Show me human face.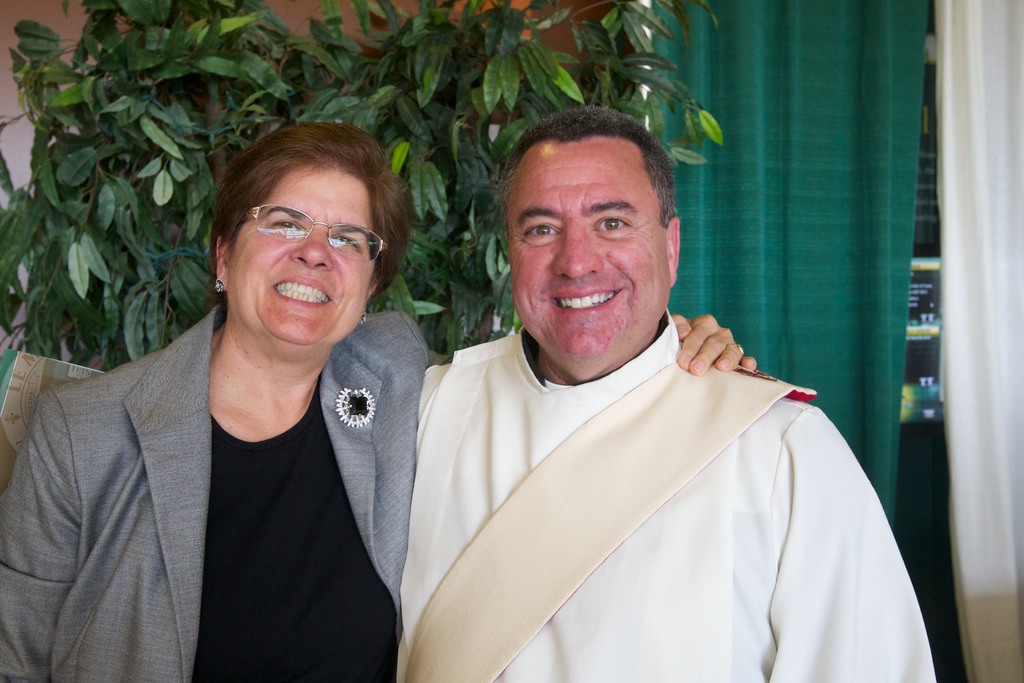
human face is here: 227 158 383 349.
